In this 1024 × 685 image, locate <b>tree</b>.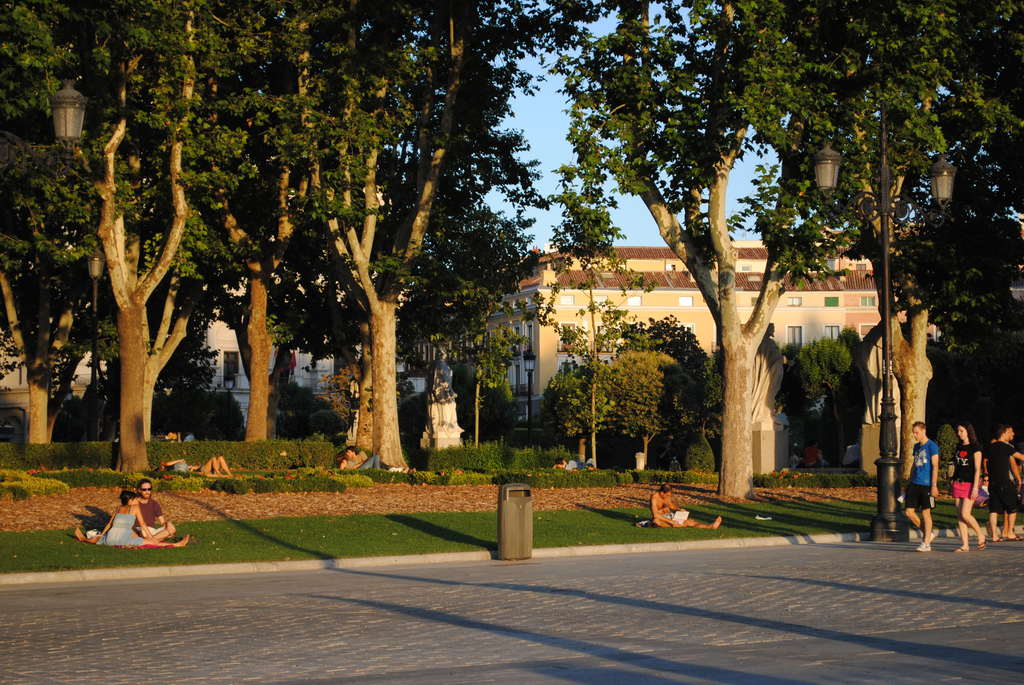
Bounding box: region(0, 0, 1023, 496).
